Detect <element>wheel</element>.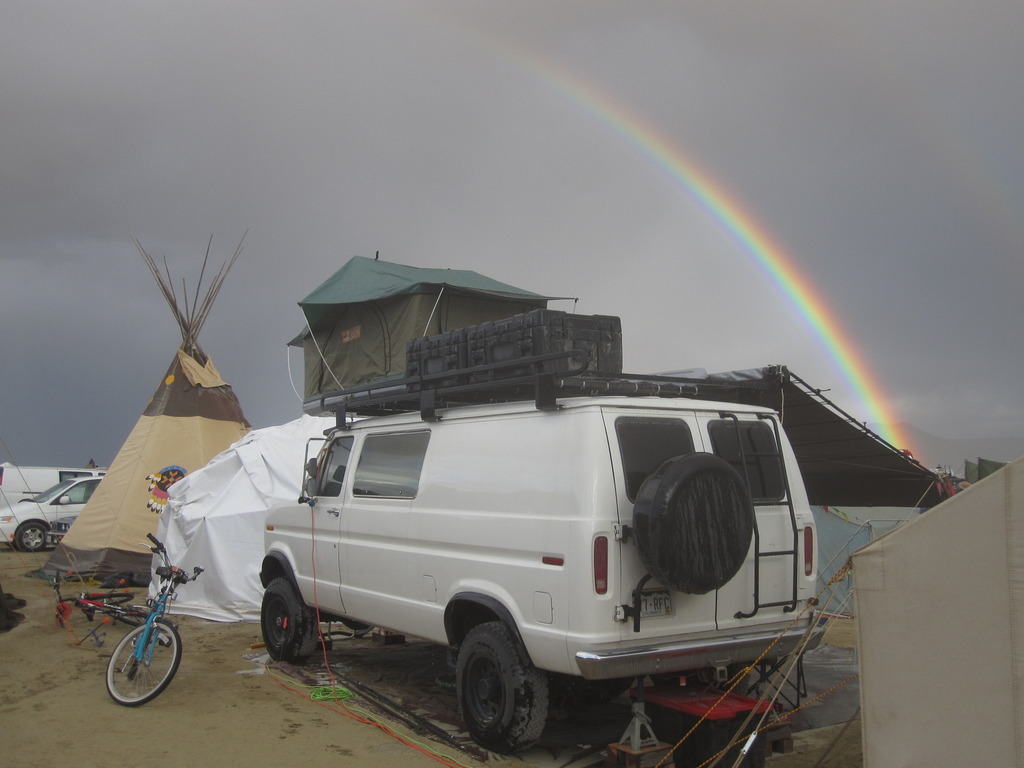
Detected at 263:579:317:659.
